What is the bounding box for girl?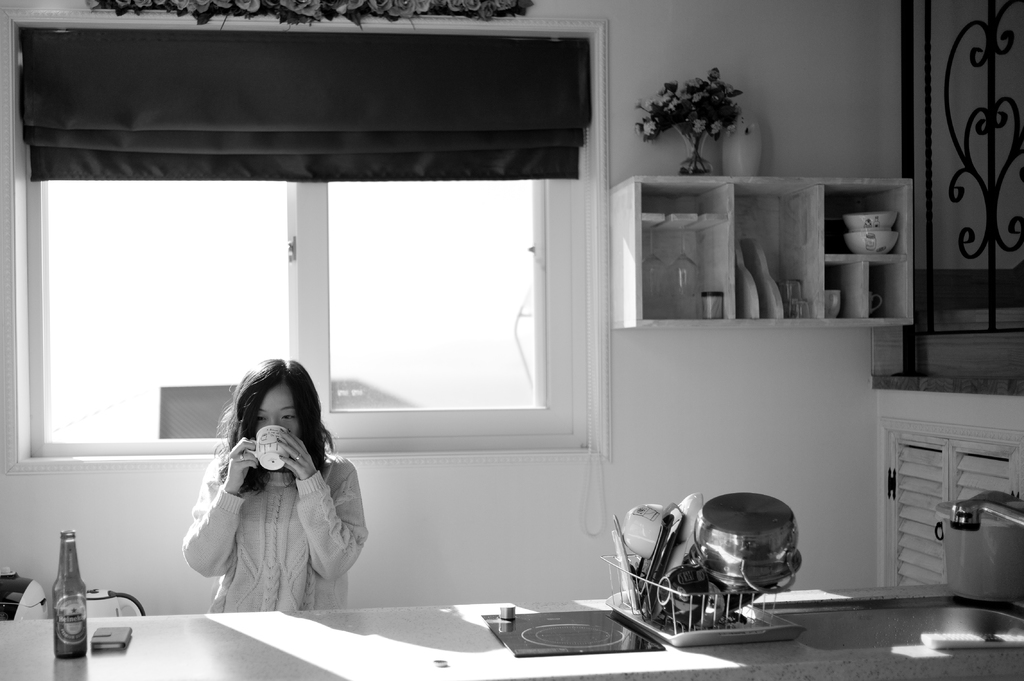
181,353,372,616.
